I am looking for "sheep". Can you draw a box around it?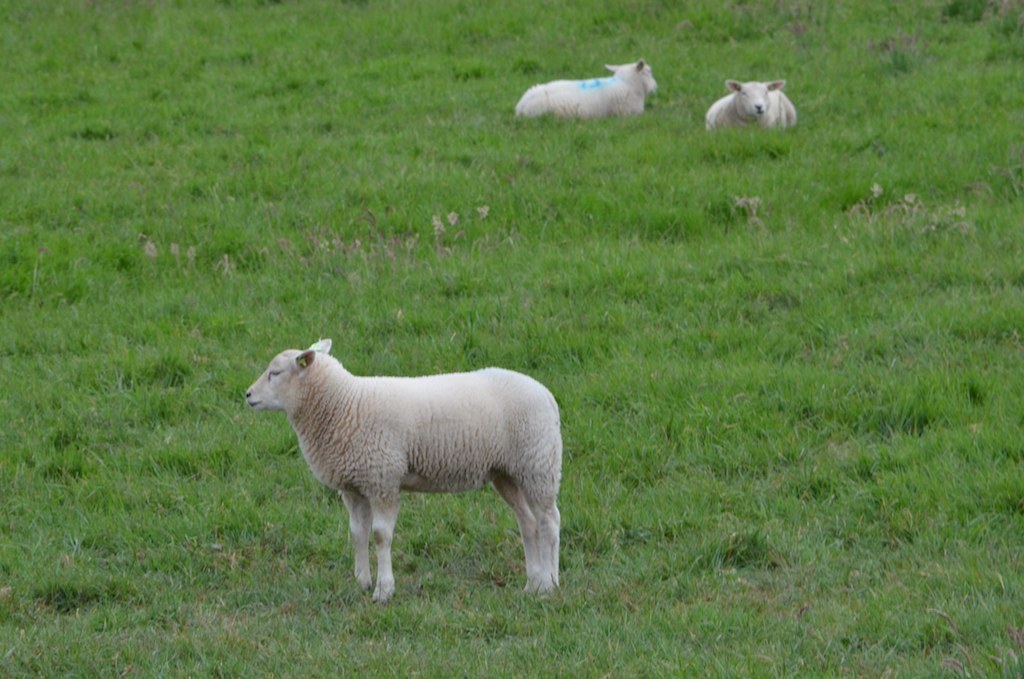
Sure, the bounding box is (left=703, top=81, right=797, bottom=137).
